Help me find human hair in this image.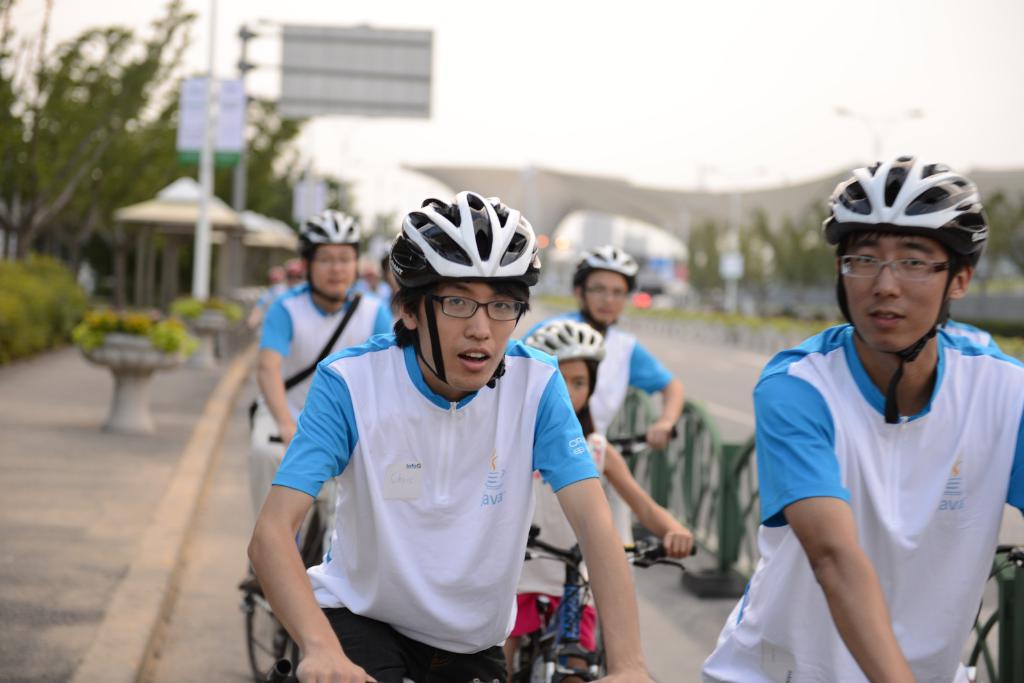
Found it: region(849, 230, 961, 266).
